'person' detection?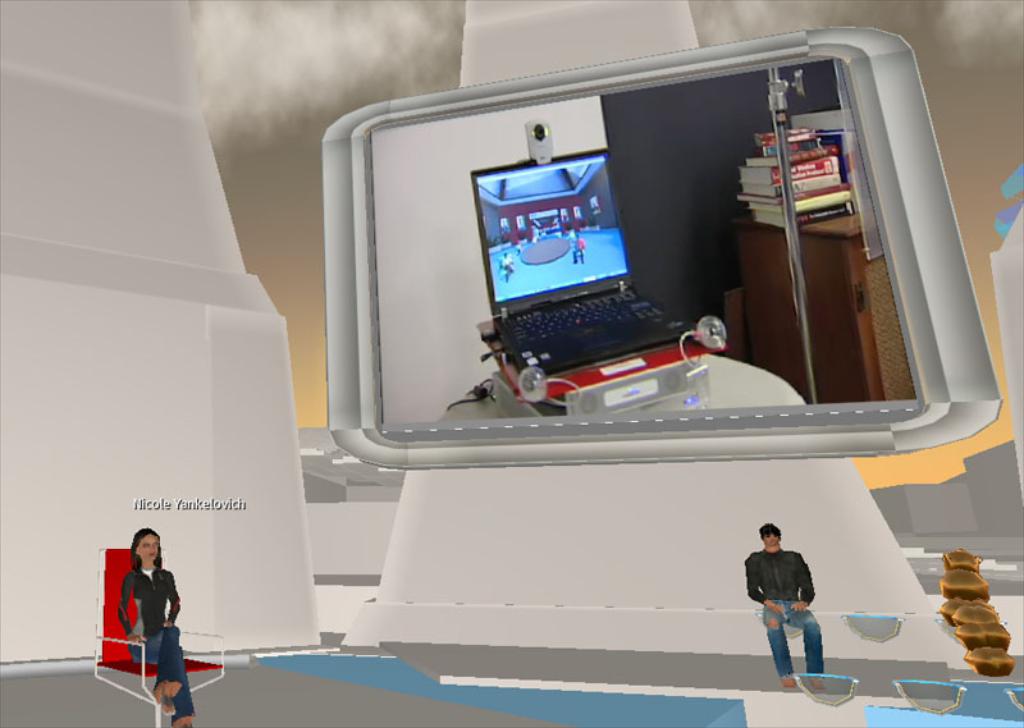
select_region(746, 522, 814, 691)
